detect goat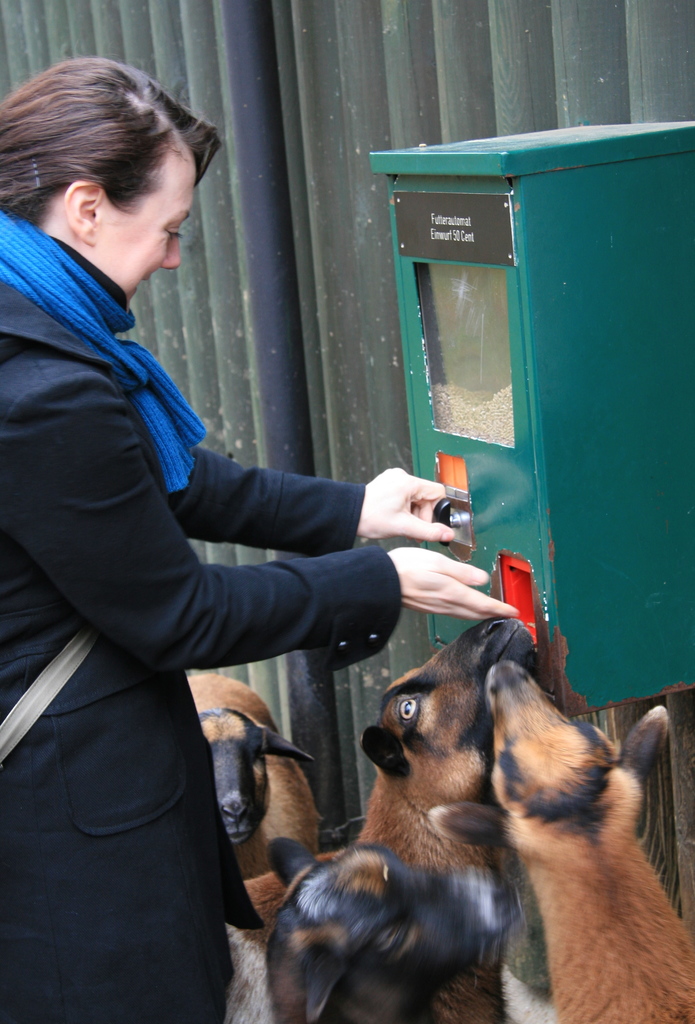
429/659/694/1023
